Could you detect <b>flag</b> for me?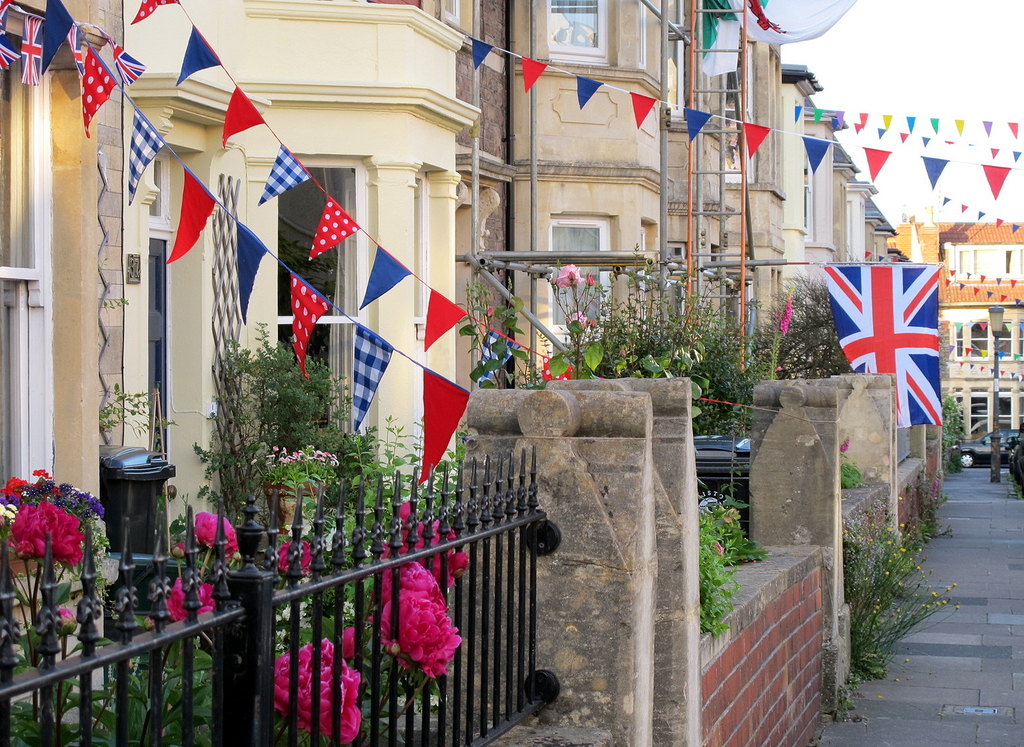
Detection result: x1=855 y1=117 x2=873 y2=131.
